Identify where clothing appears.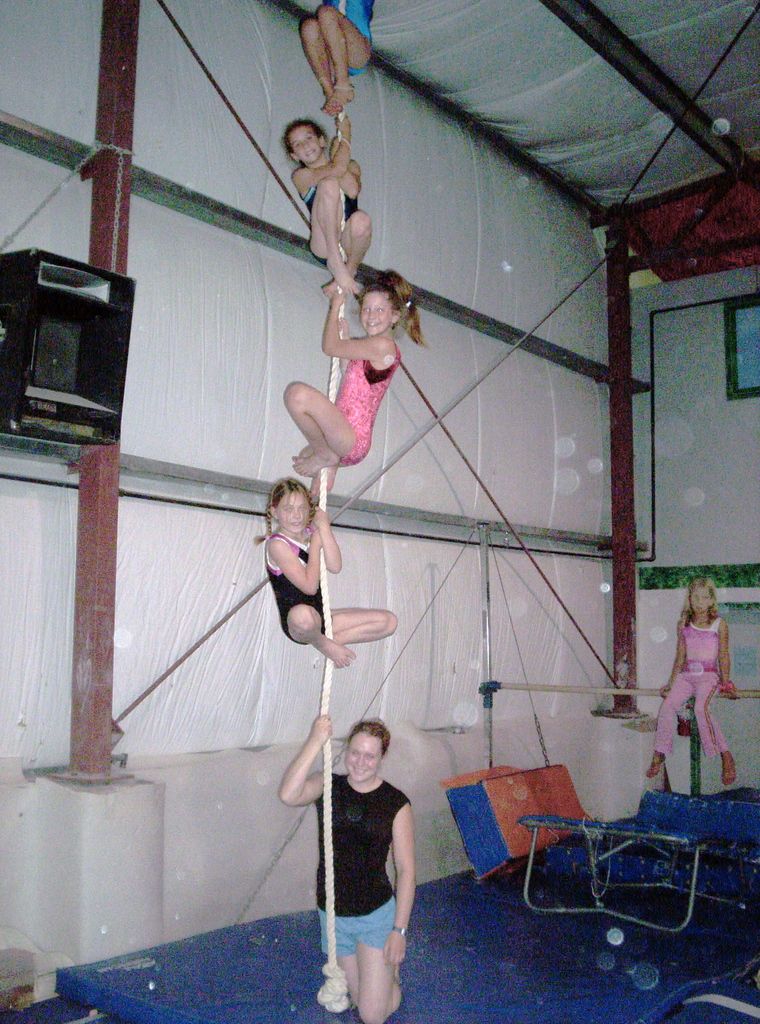
Appears at crop(261, 529, 334, 646).
